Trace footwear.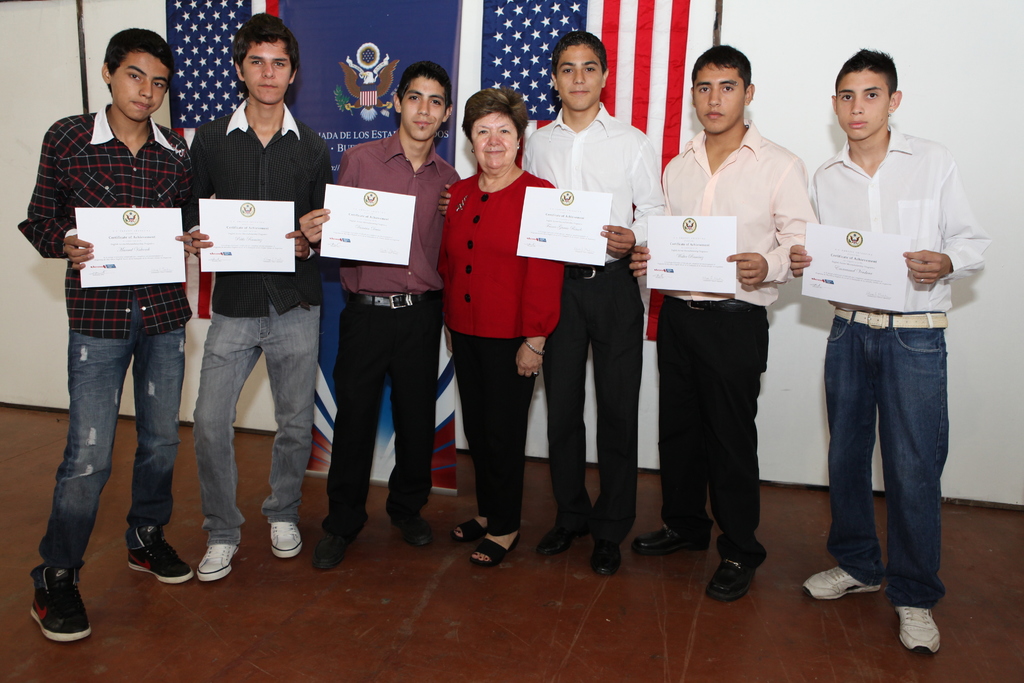
Traced to [635,525,716,552].
